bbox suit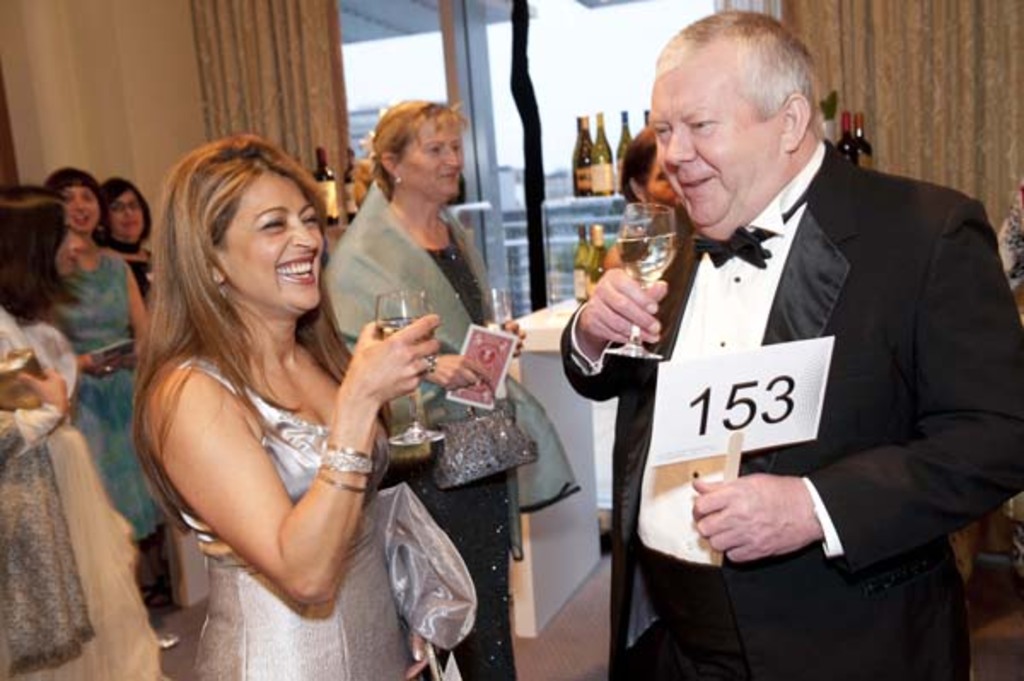
(611, 82, 988, 657)
